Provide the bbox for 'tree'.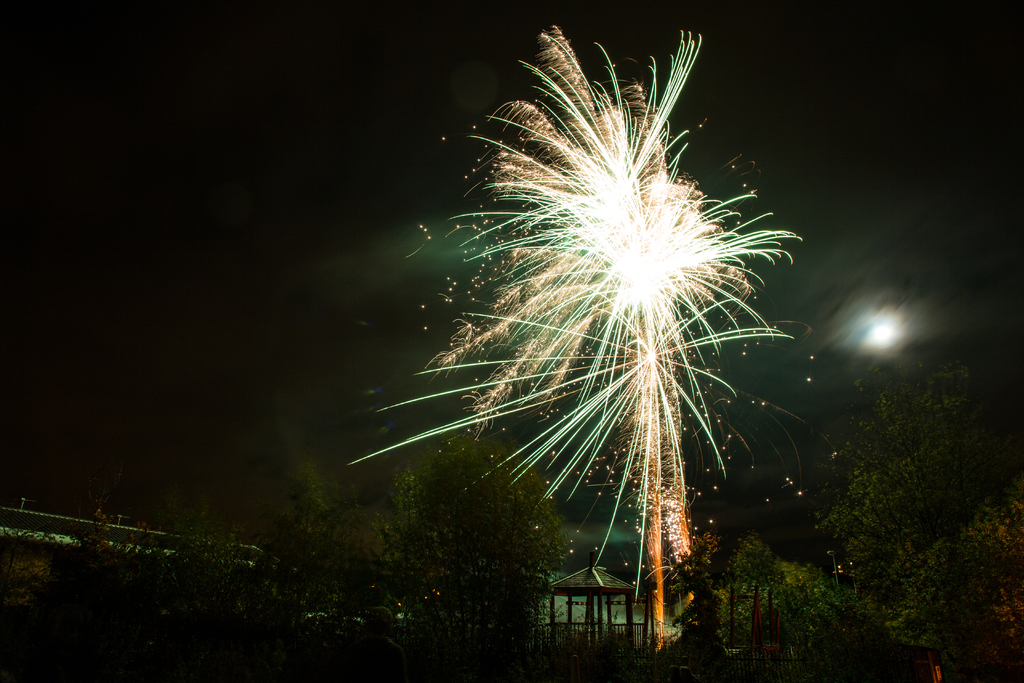
region(686, 346, 1012, 682).
